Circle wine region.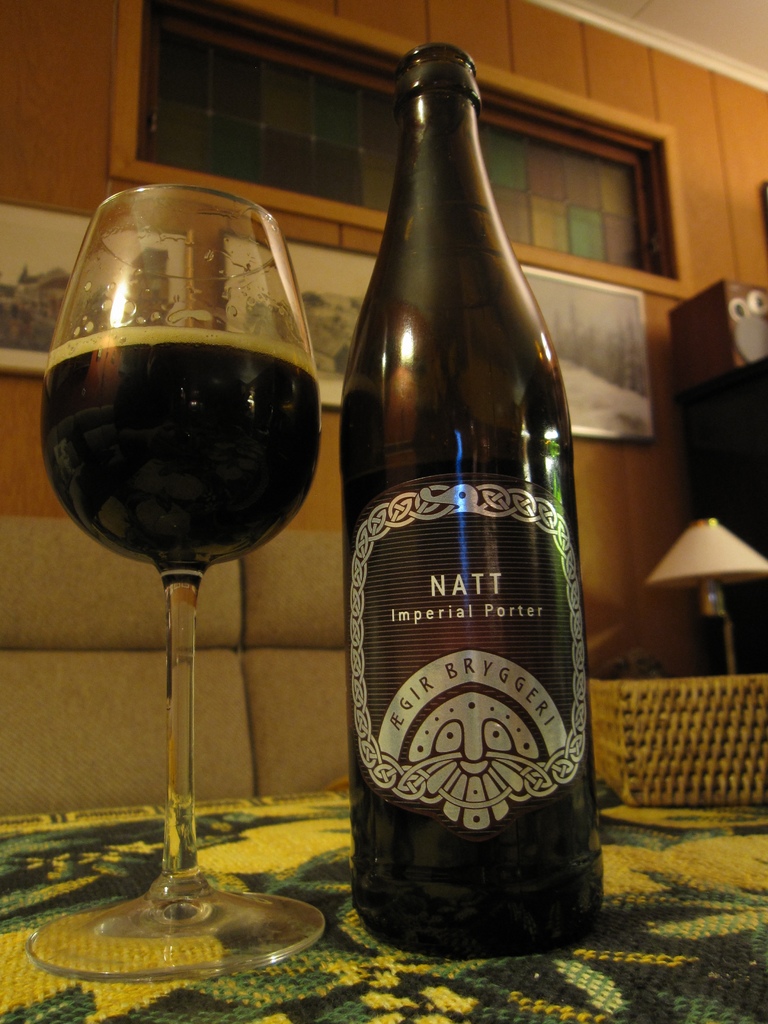
Region: left=41, top=310, right=321, bottom=573.
